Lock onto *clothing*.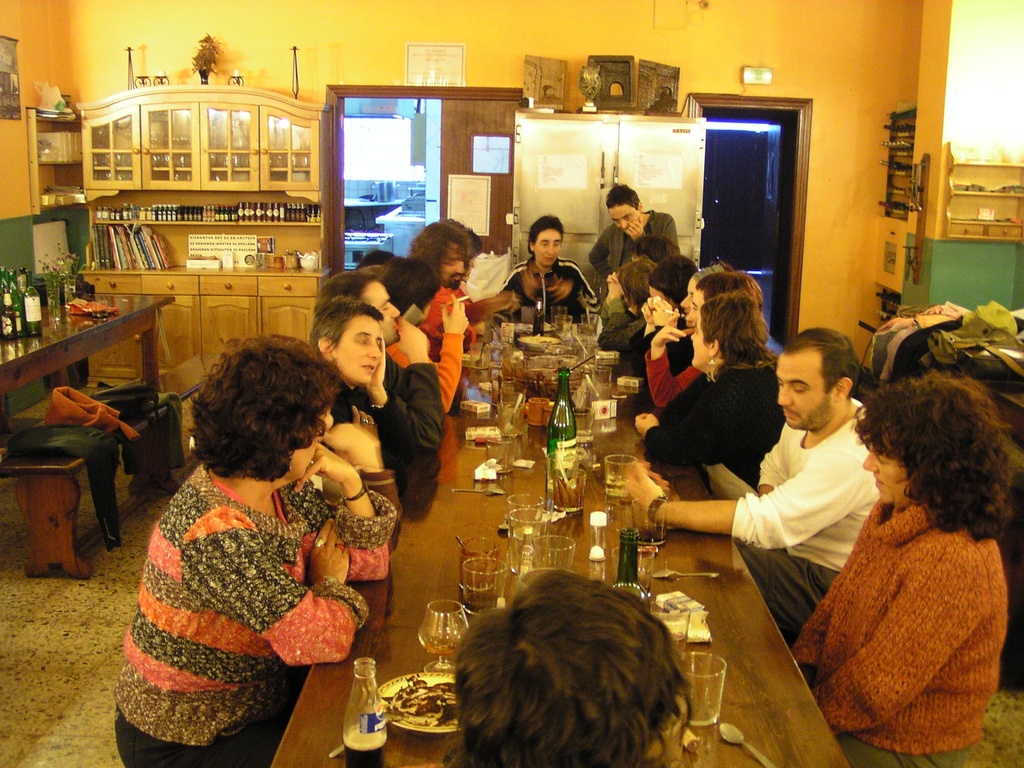
Locked: locate(322, 378, 431, 484).
